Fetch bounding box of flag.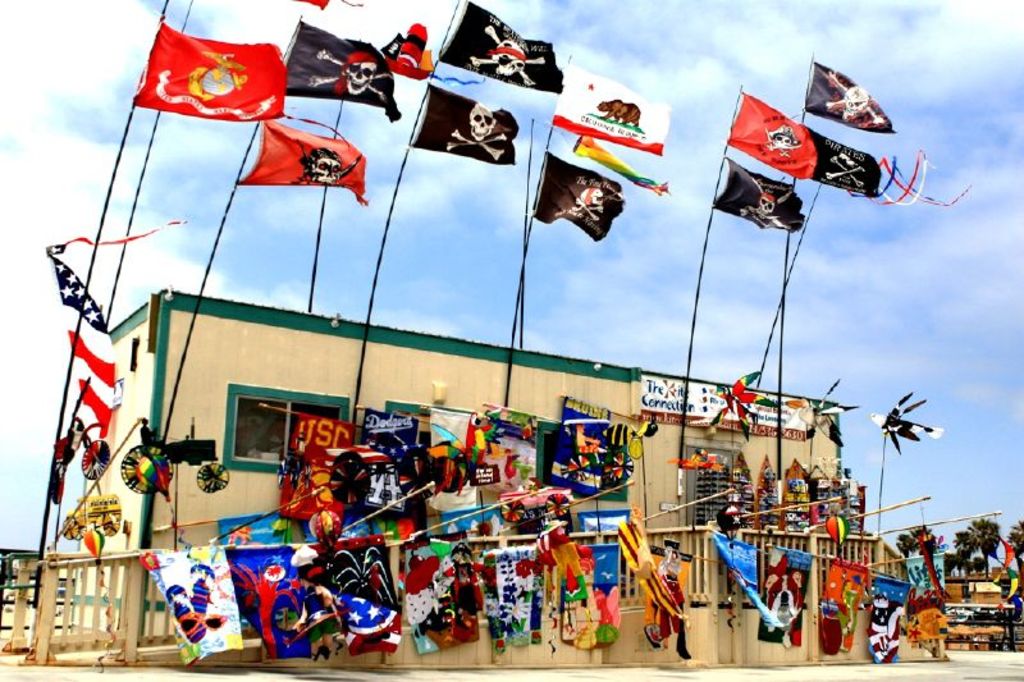
Bbox: pyautogui.locateOnScreen(874, 397, 936, 448).
